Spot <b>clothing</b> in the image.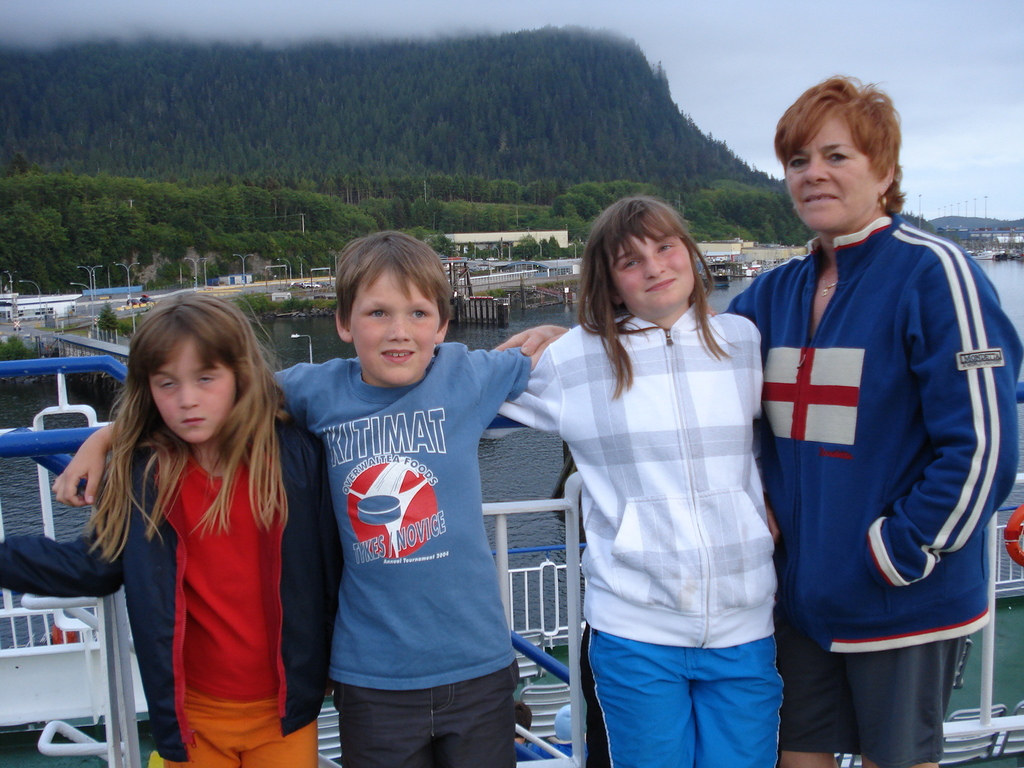
<b>clothing</b> found at (279,340,529,767).
